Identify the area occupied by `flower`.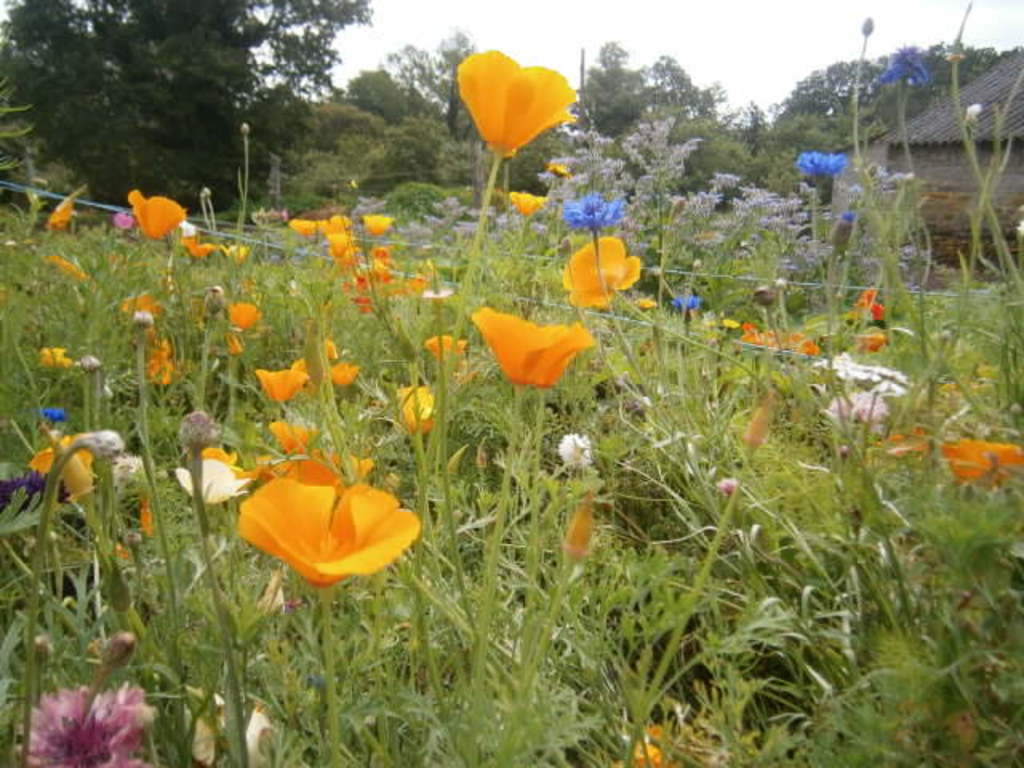
Area: box=[424, 333, 461, 365].
